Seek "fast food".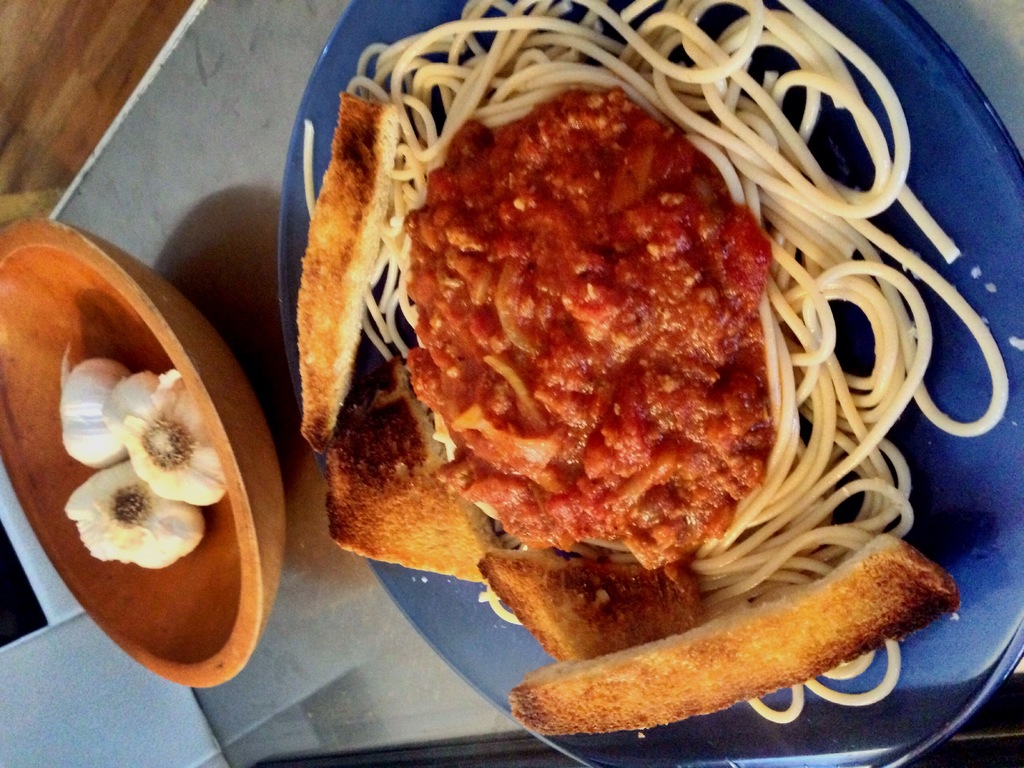
501,529,959,729.
